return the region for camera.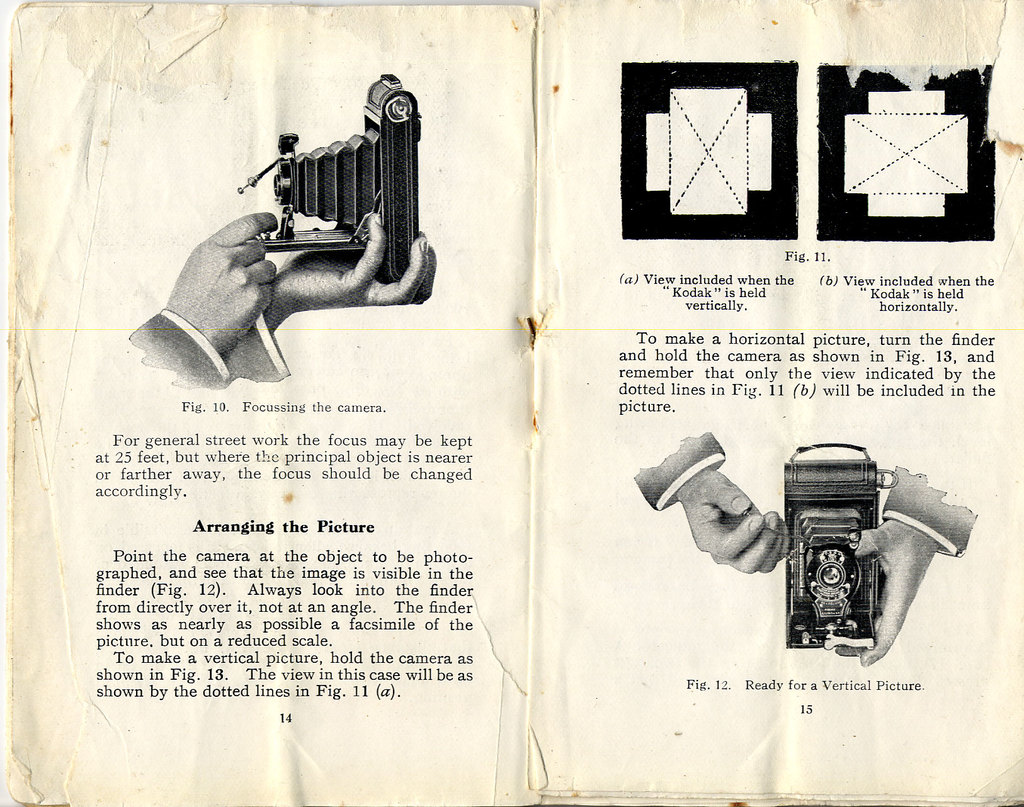
box(781, 442, 895, 647).
